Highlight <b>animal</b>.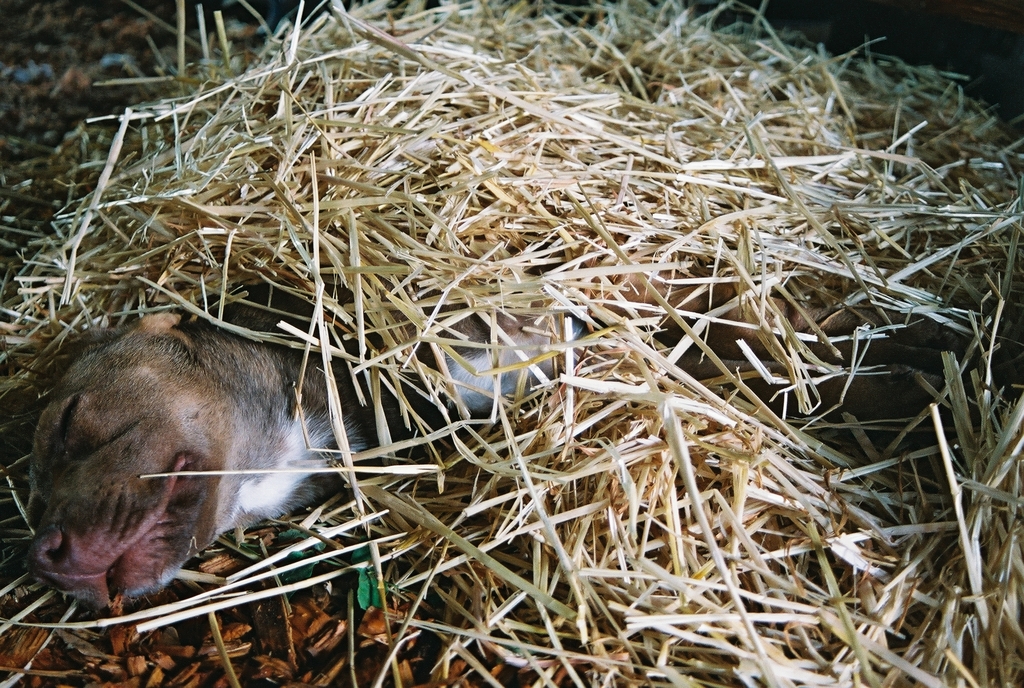
Highlighted region: Rect(26, 282, 581, 616).
